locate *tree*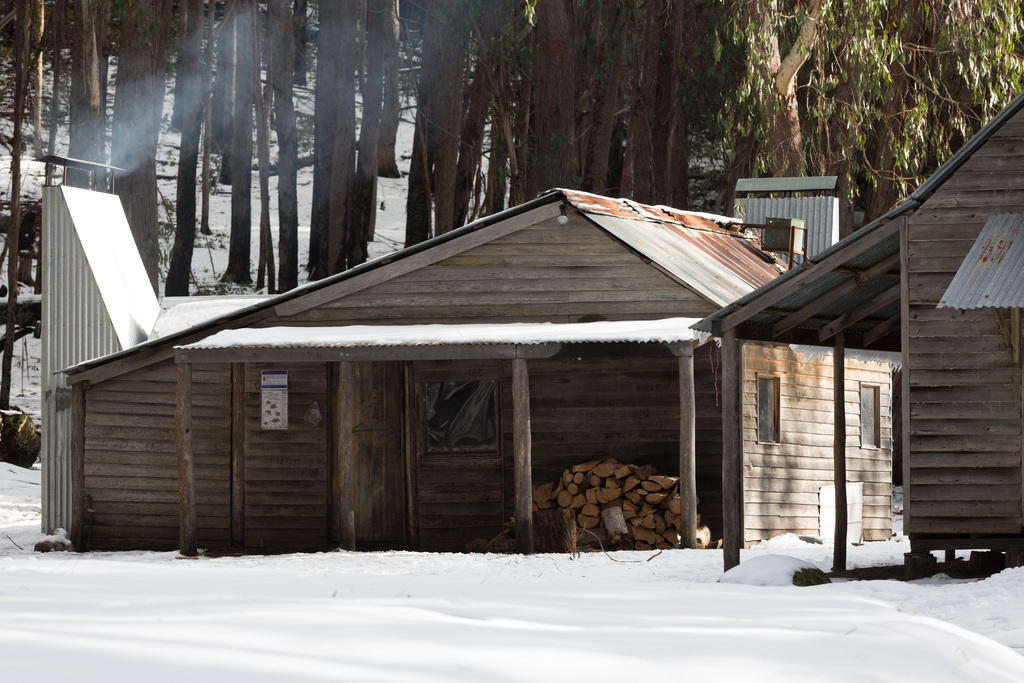
BBox(319, 0, 404, 370)
